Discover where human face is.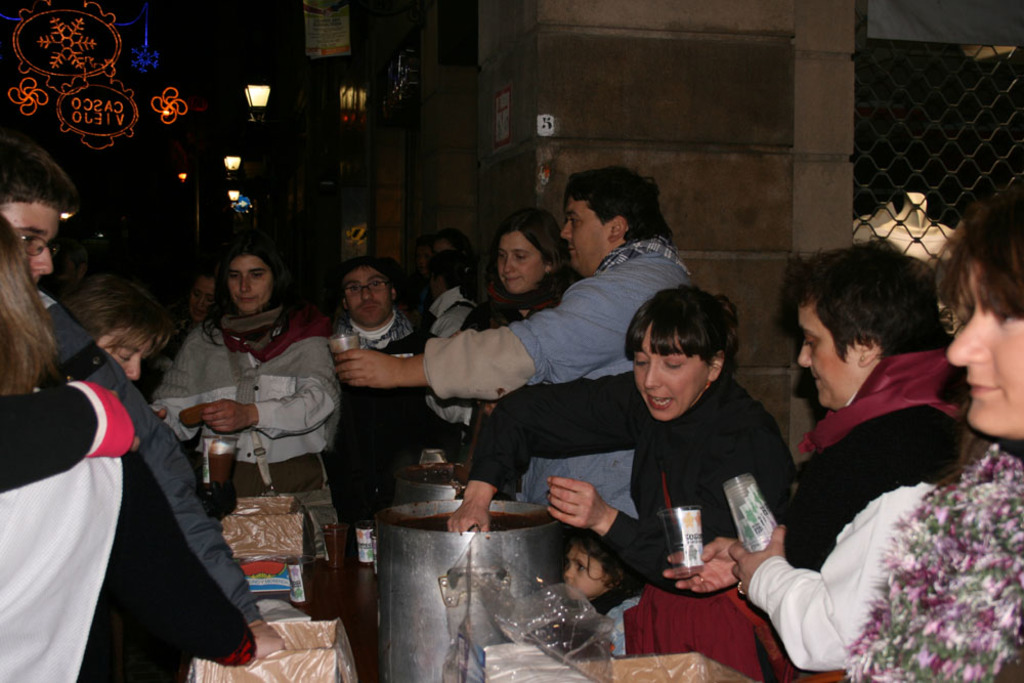
Discovered at bbox(798, 309, 868, 411).
